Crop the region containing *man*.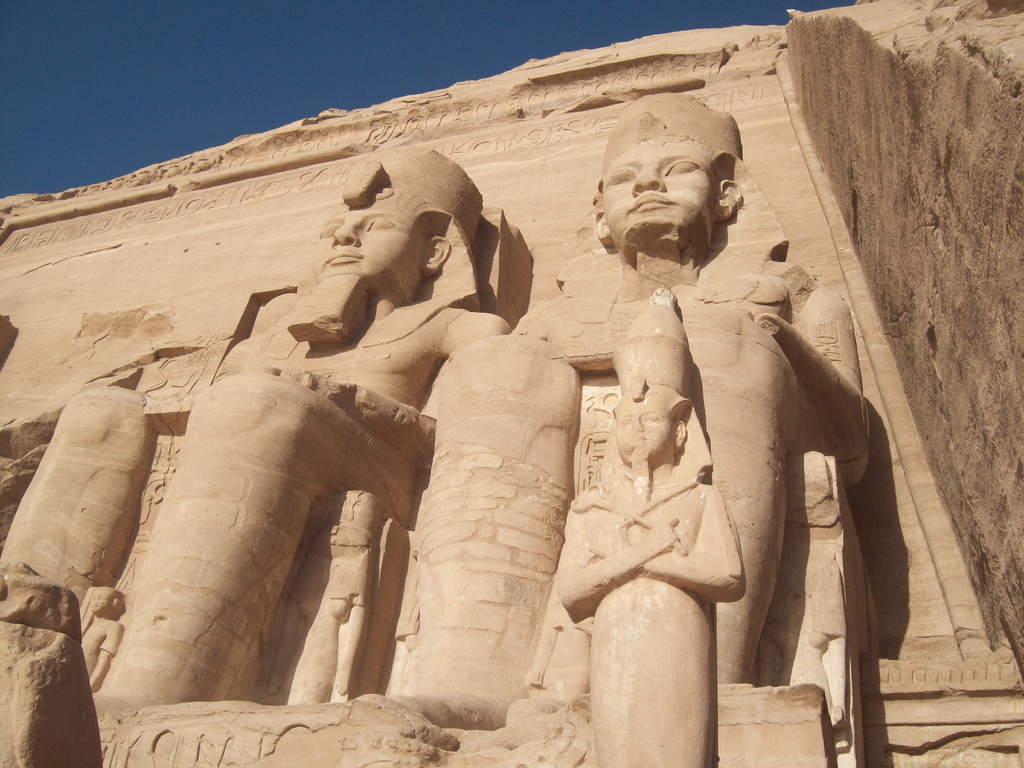
Crop region: locate(0, 141, 558, 767).
